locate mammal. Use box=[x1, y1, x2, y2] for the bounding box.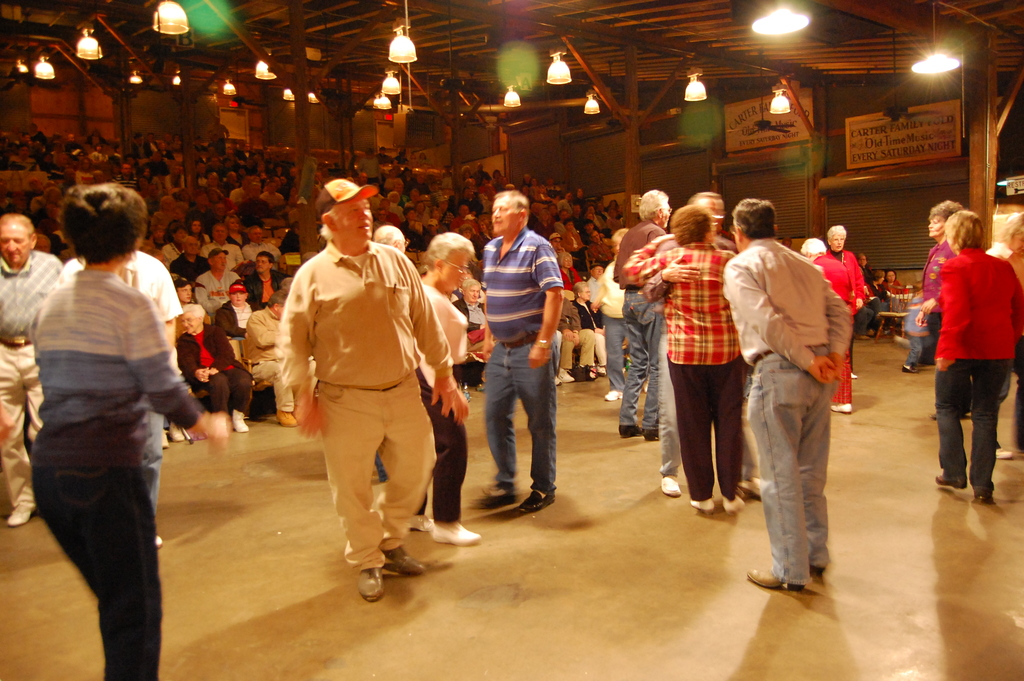
box=[280, 206, 471, 578].
